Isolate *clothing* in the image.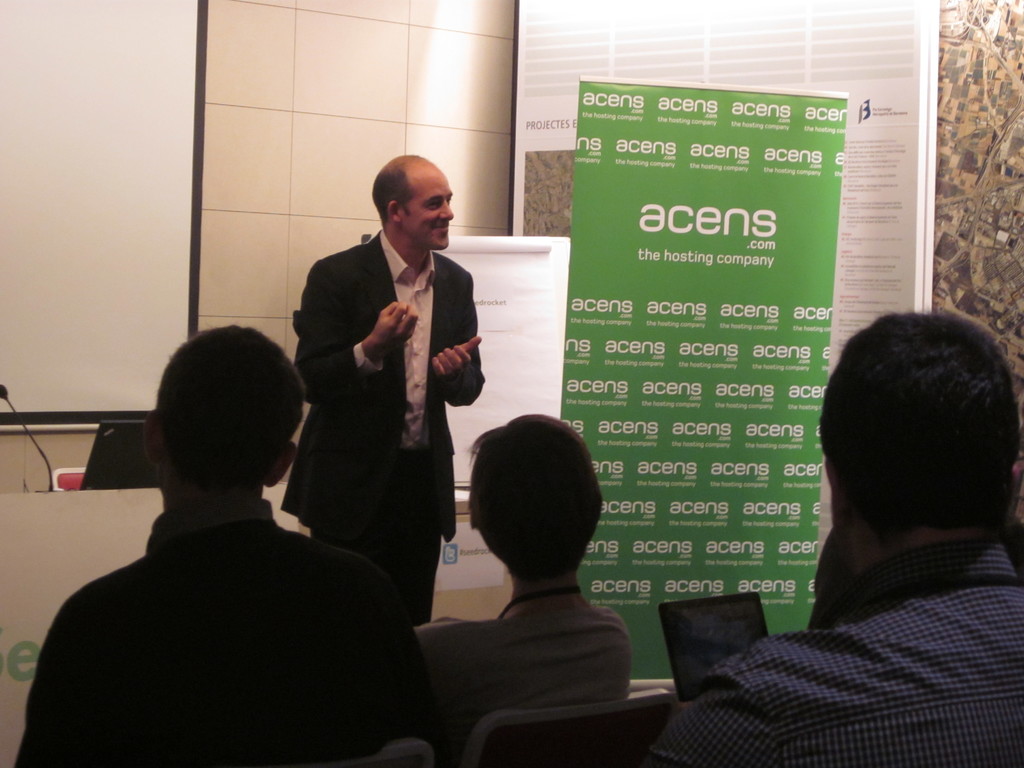
Isolated region: x1=417, y1=609, x2=630, y2=767.
